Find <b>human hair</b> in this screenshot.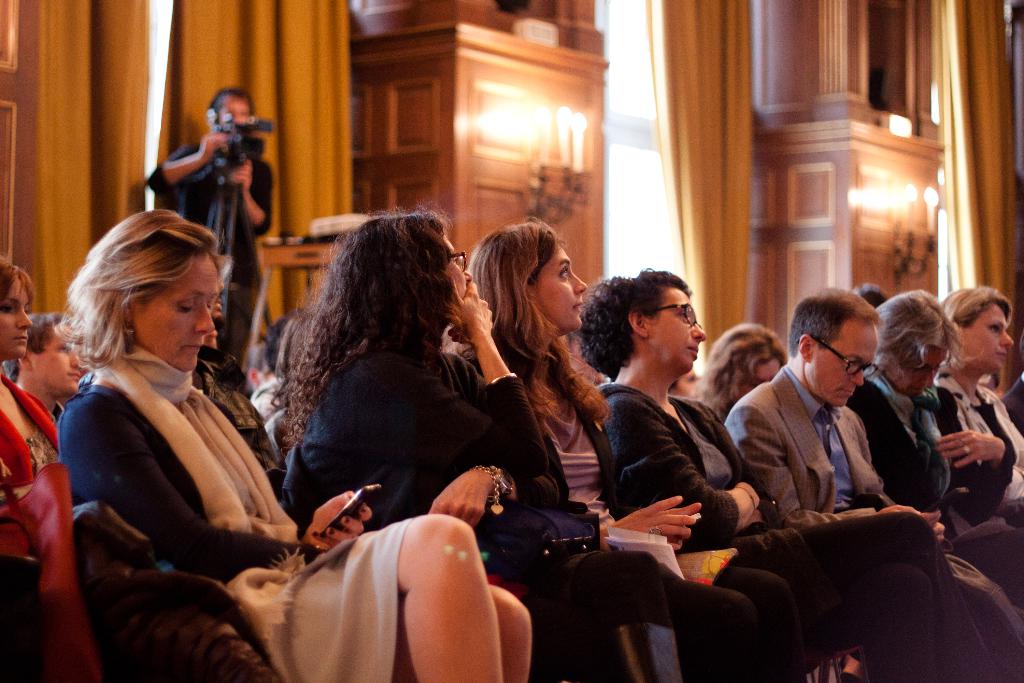
The bounding box for <b>human hair</b> is left=203, top=83, right=255, bottom=114.
